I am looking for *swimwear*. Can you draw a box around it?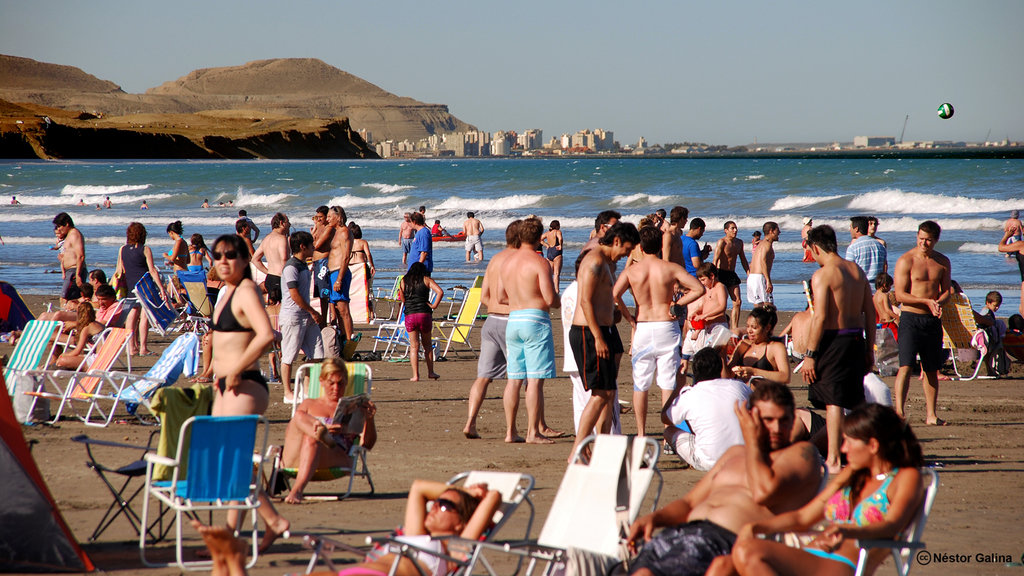
Sure, the bounding box is <box>742,271,780,311</box>.
